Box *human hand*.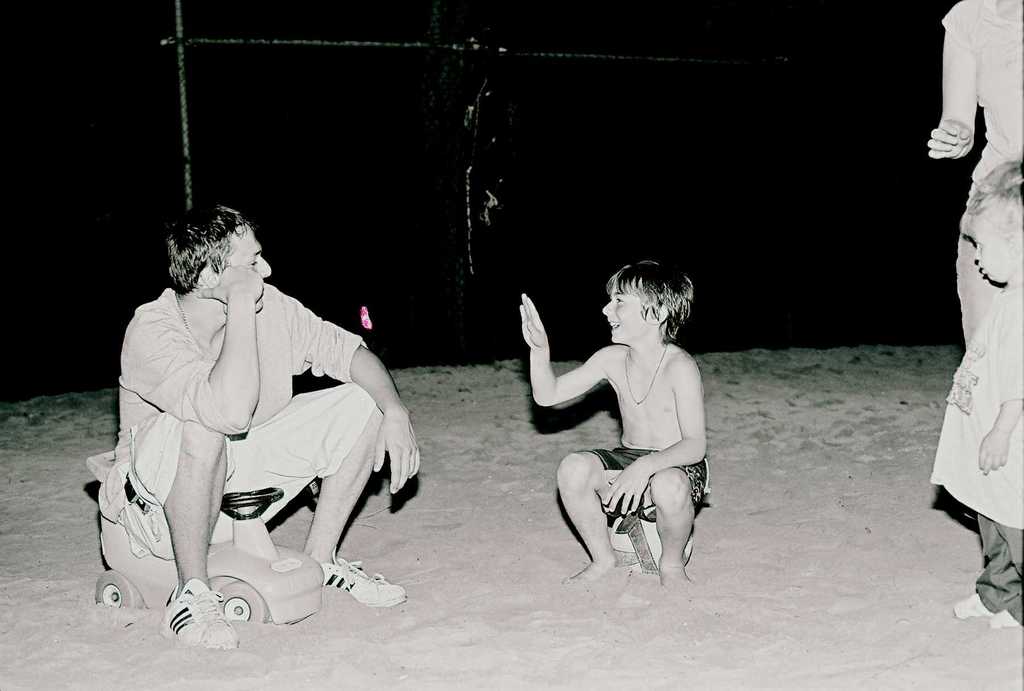
518,291,548,348.
